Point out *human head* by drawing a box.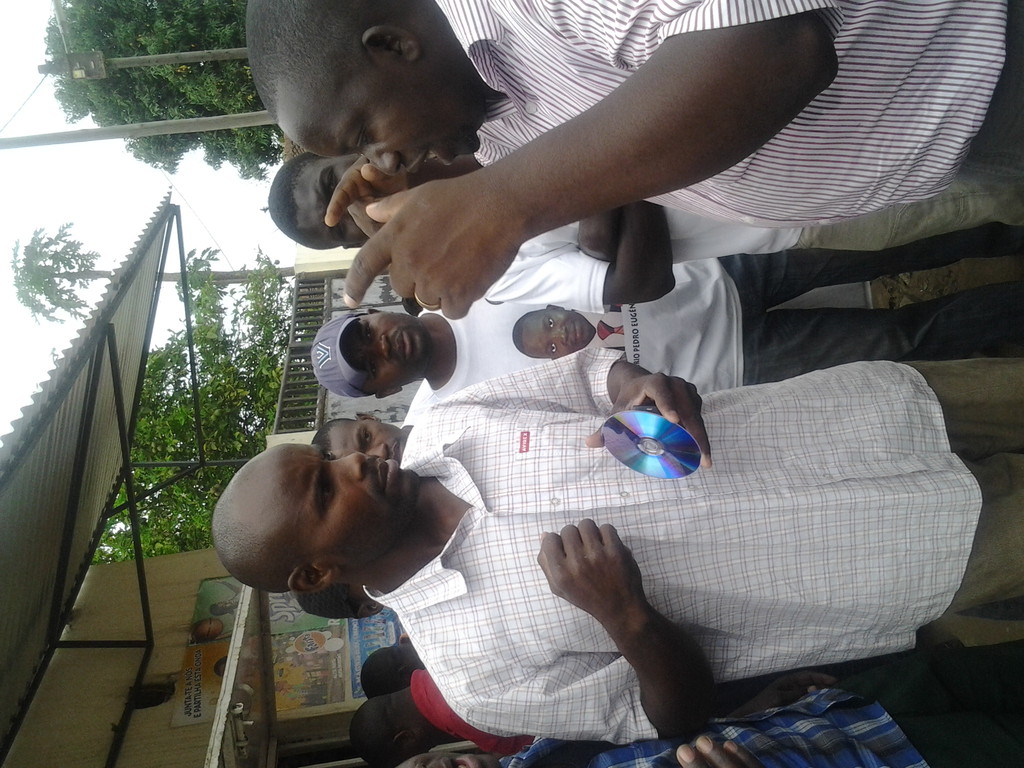
(x1=264, y1=152, x2=428, y2=246).
